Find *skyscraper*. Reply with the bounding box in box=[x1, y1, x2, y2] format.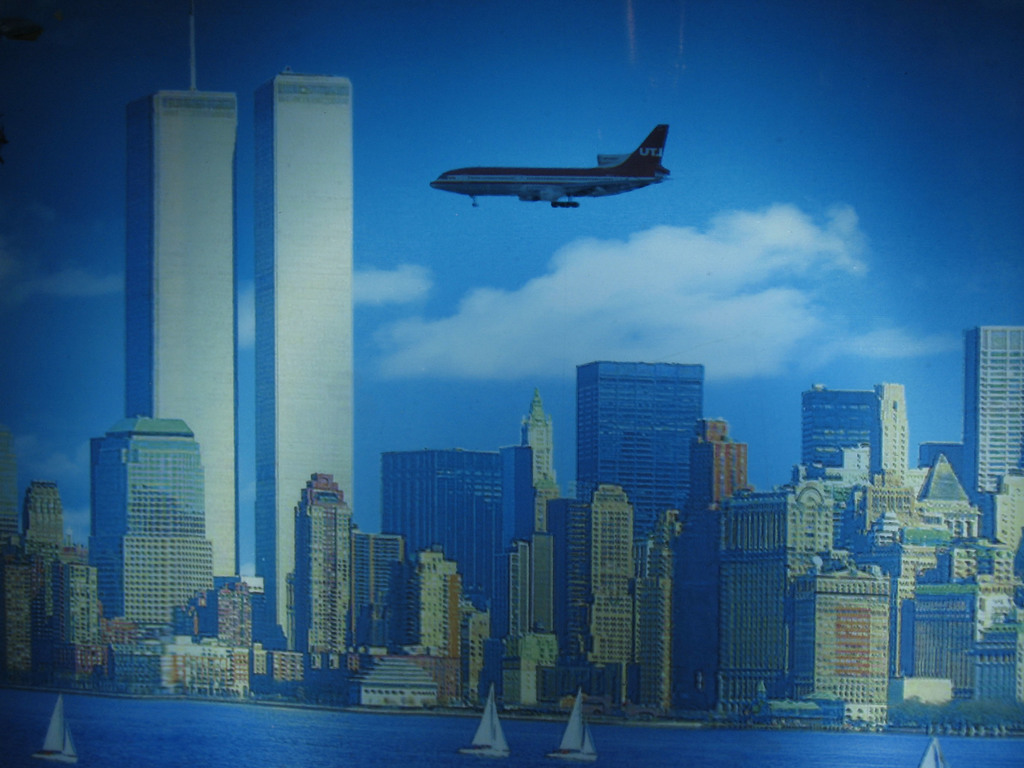
box=[574, 363, 694, 508].
